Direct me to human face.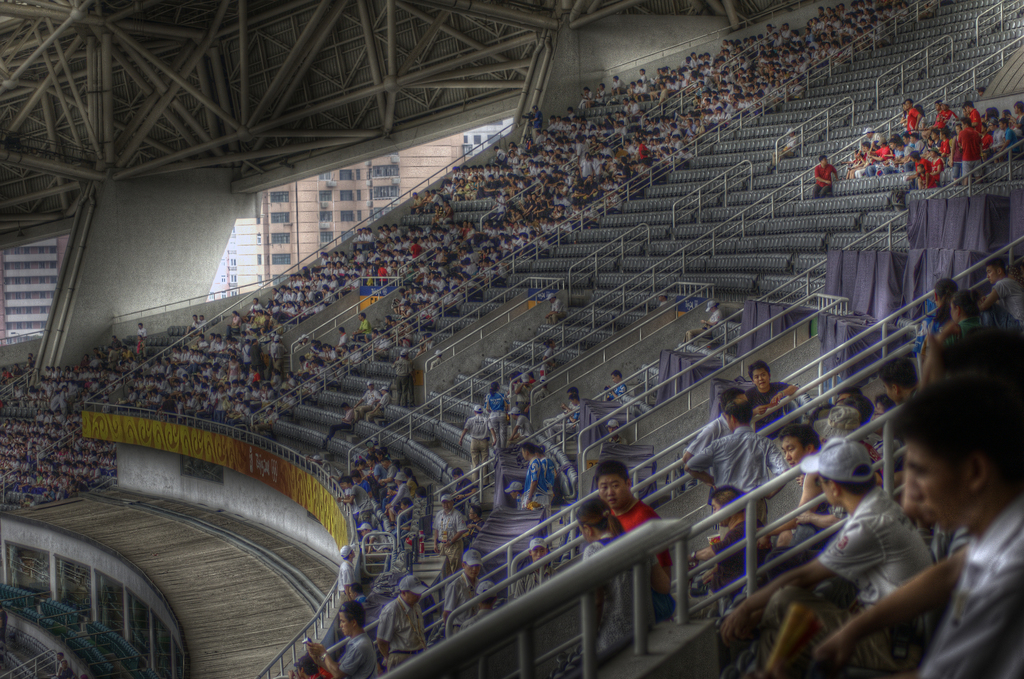
Direction: <region>908, 440, 965, 530</region>.
